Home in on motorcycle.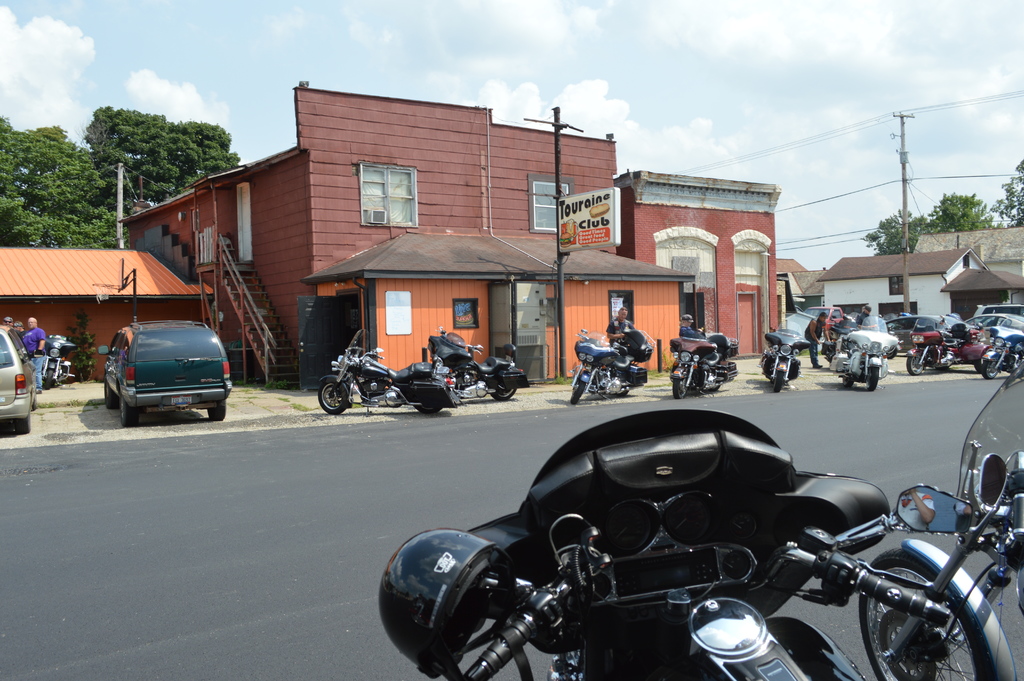
Homed in at 830/311/896/390.
